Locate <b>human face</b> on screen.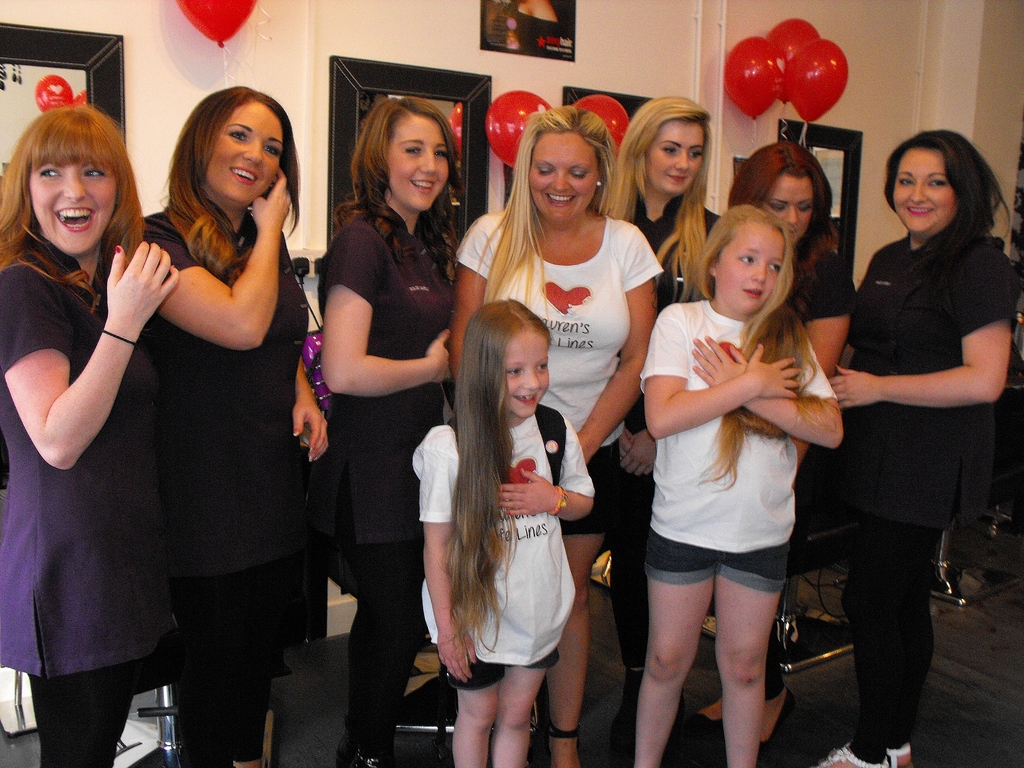
On screen at (left=28, top=162, right=116, bottom=254).
